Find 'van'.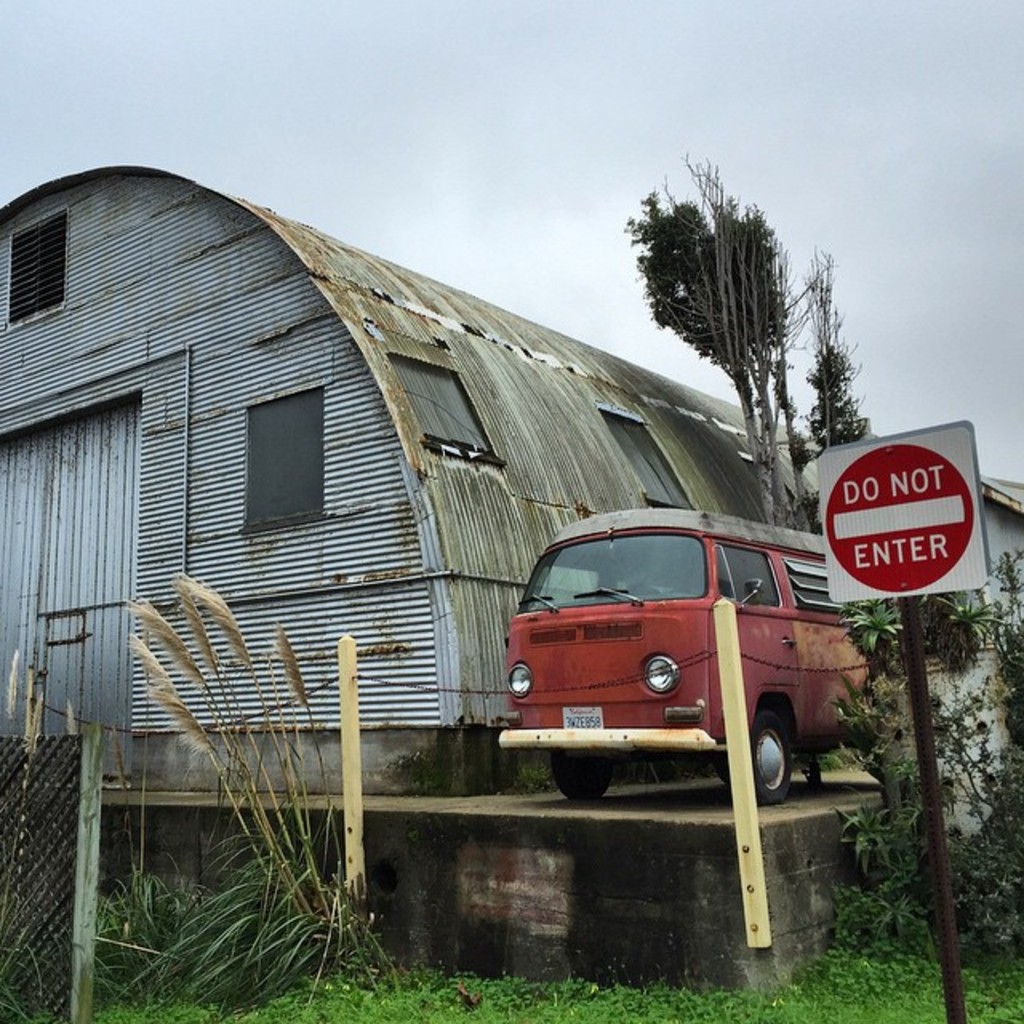
Rect(499, 509, 899, 808).
